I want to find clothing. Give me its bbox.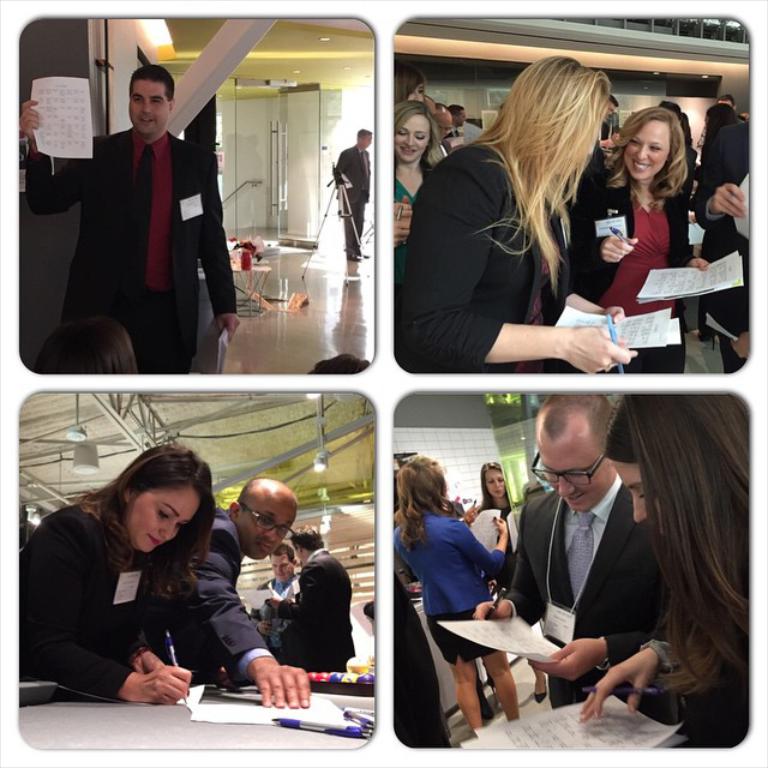
bbox=(12, 500, 148, 688).
